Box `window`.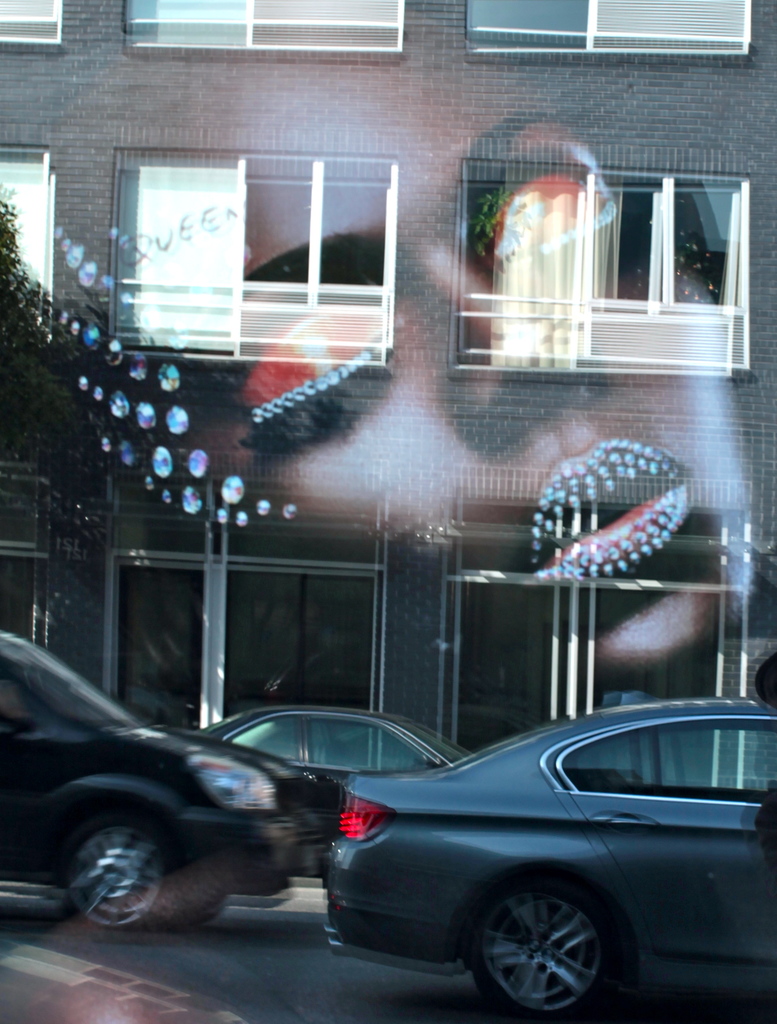
{"x1": 449, "y1": 162, "x2": 749, "y2": 374}.
